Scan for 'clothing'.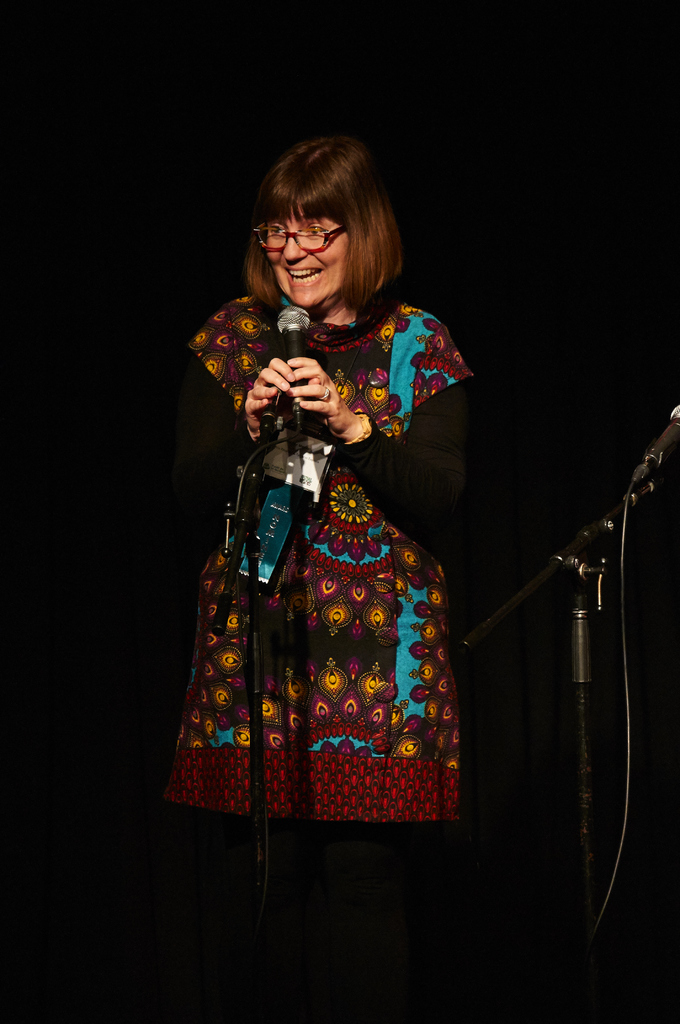
Scan result: Rect(165, 275, 471, 837).
